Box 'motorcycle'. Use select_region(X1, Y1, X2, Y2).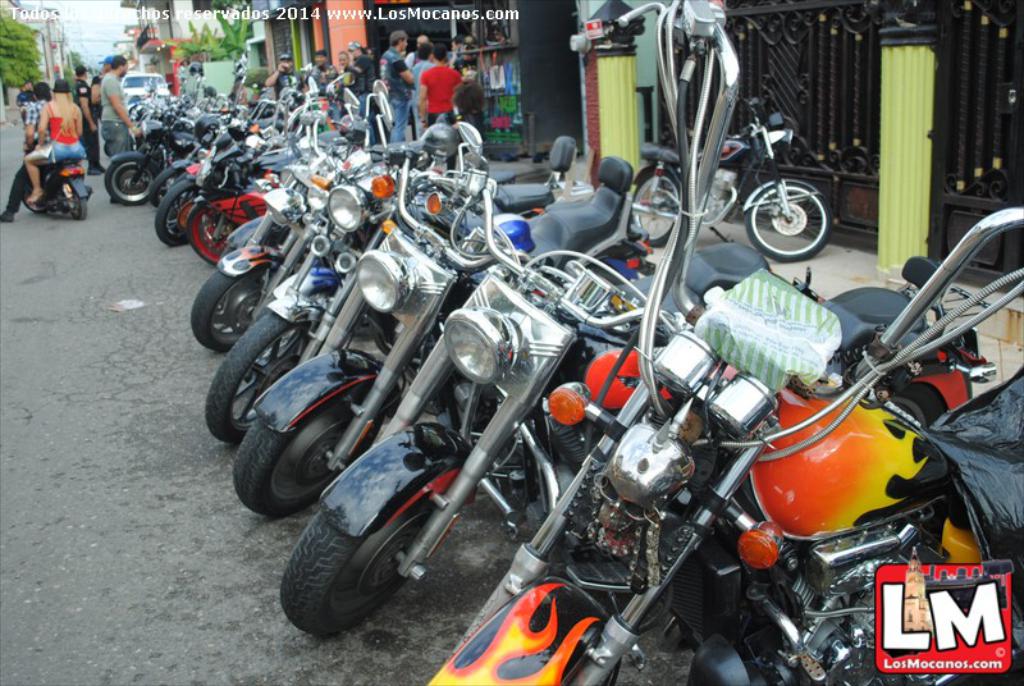
select_region(154, 127, 310, 241).
